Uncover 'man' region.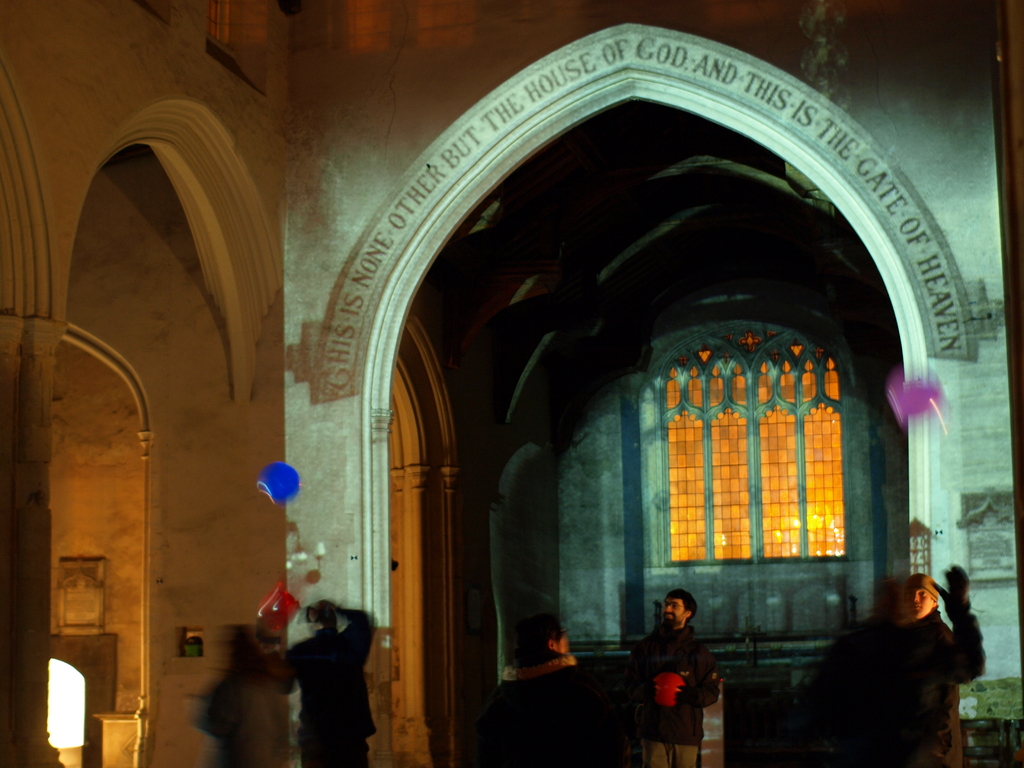
Uncovered: bbox=[851, 561, 990, 767].
